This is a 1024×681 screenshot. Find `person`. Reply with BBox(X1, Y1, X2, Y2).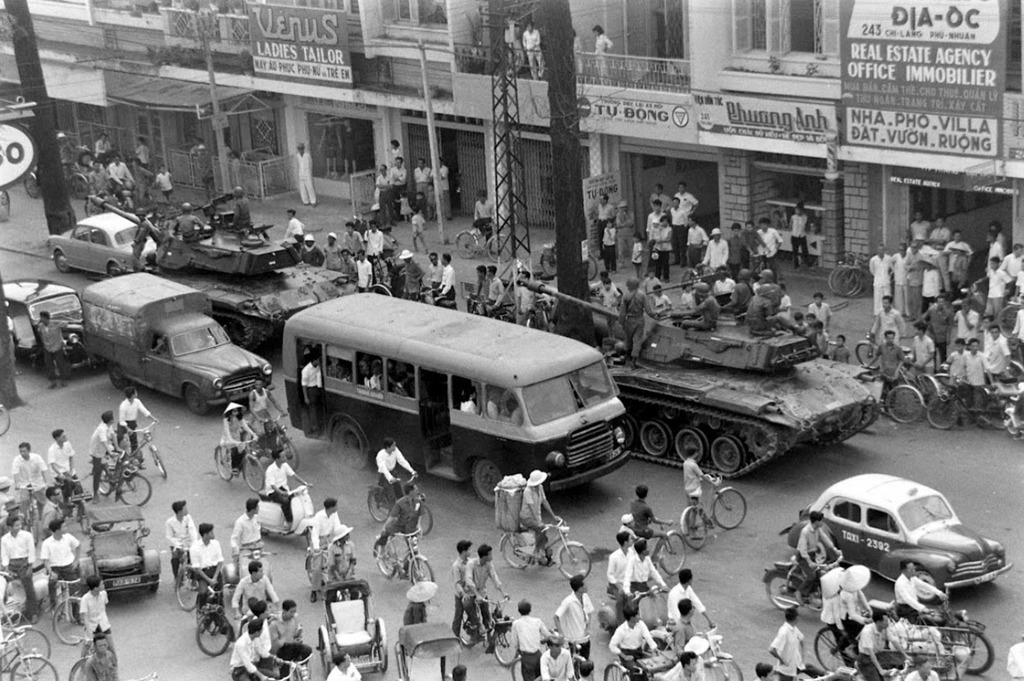
BBox(890, 241, 906, 312).
